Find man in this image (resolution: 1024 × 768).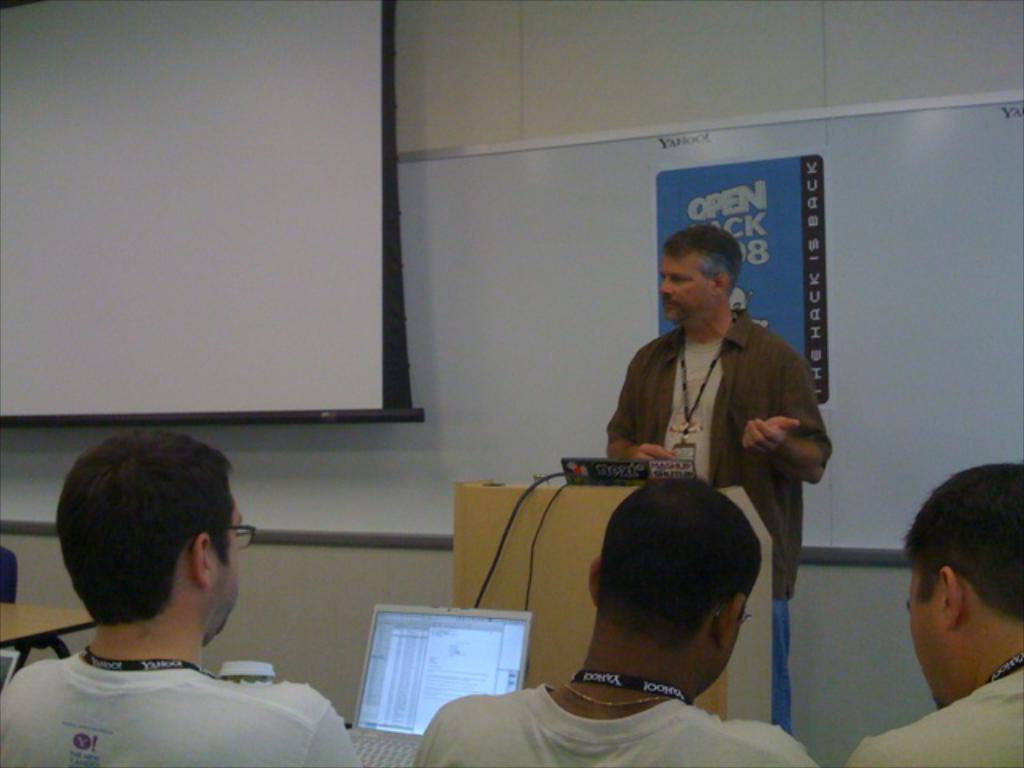
[846, 459, 1022, 766].
